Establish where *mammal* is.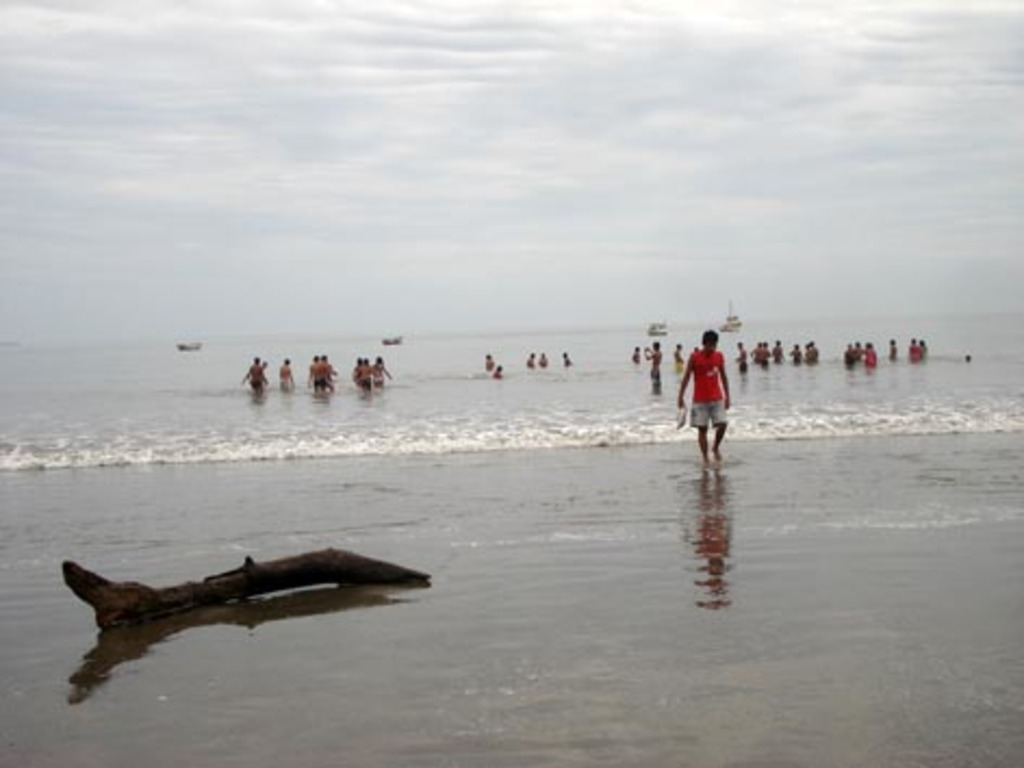
Established at [759,336,770,367].
